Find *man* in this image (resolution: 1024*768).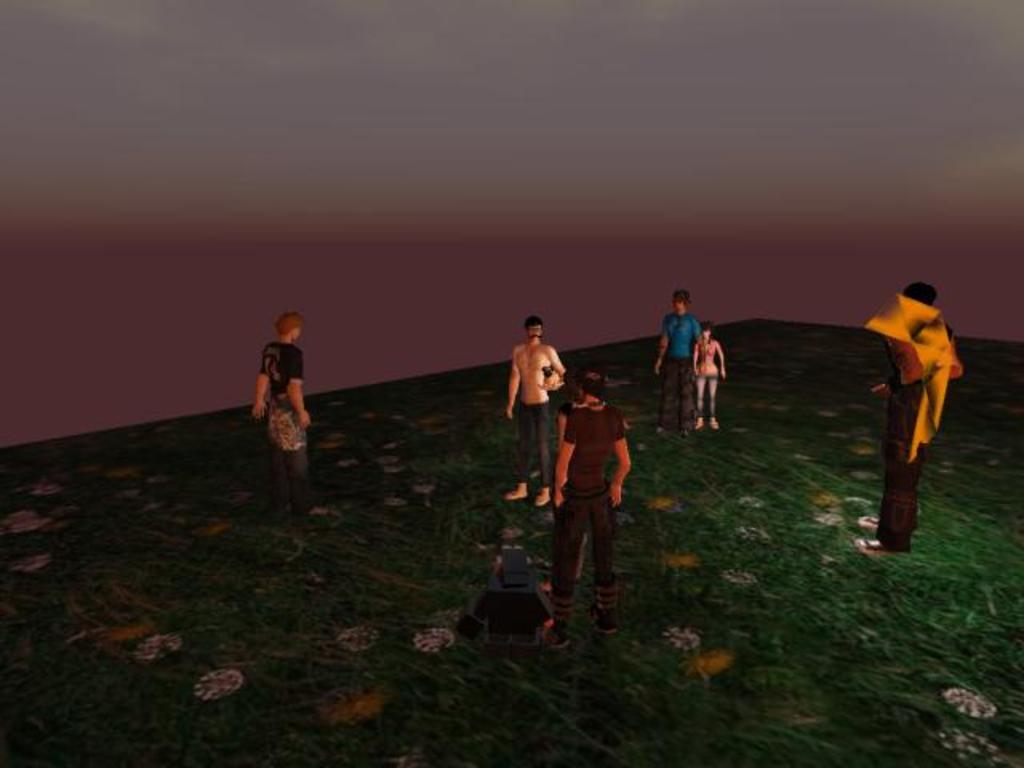
<bbox>854, 275, 949, 554</bbox>.
